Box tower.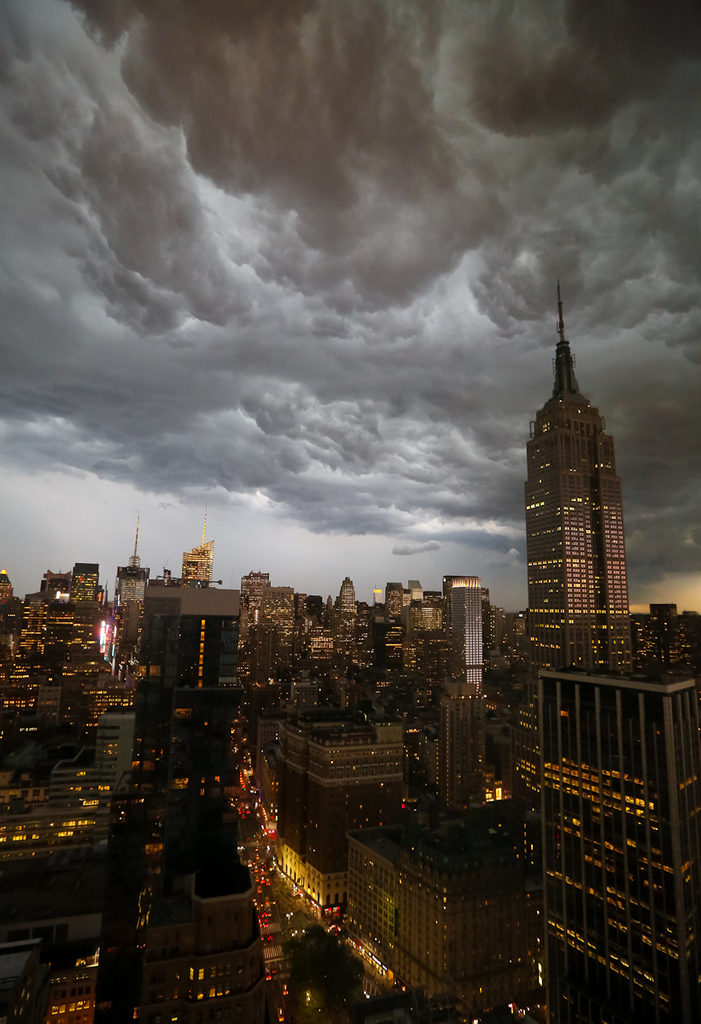
x1=112 y1=514 x2=149 y2=719.
